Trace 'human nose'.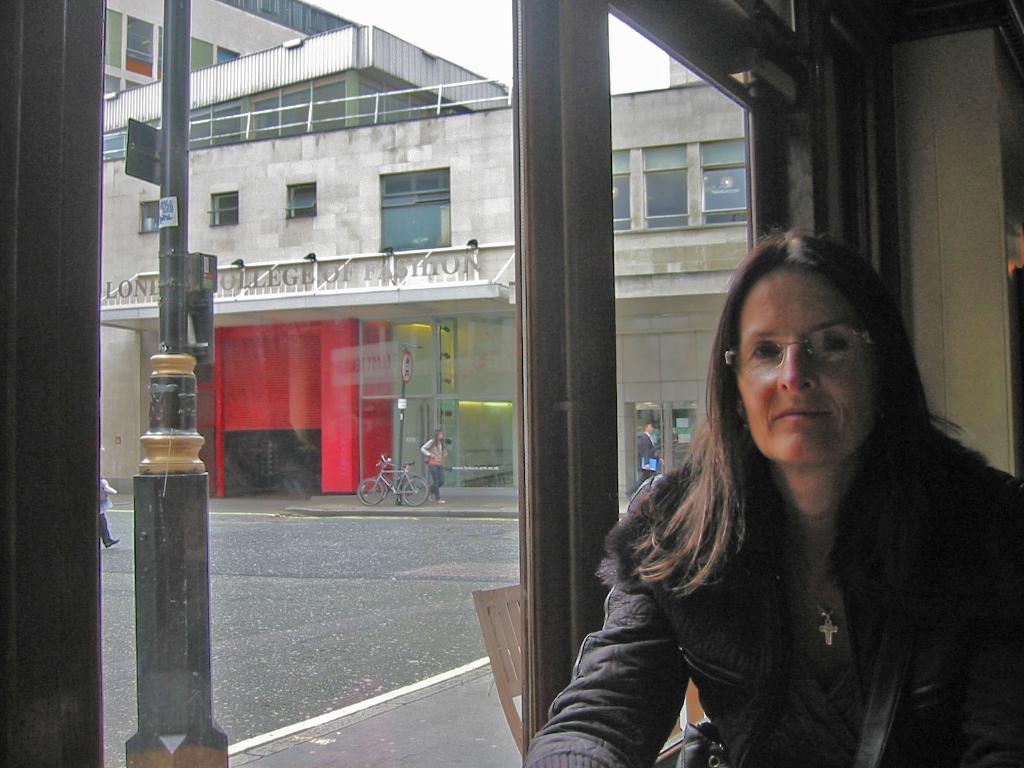
Traced to 777/340/817/396.
